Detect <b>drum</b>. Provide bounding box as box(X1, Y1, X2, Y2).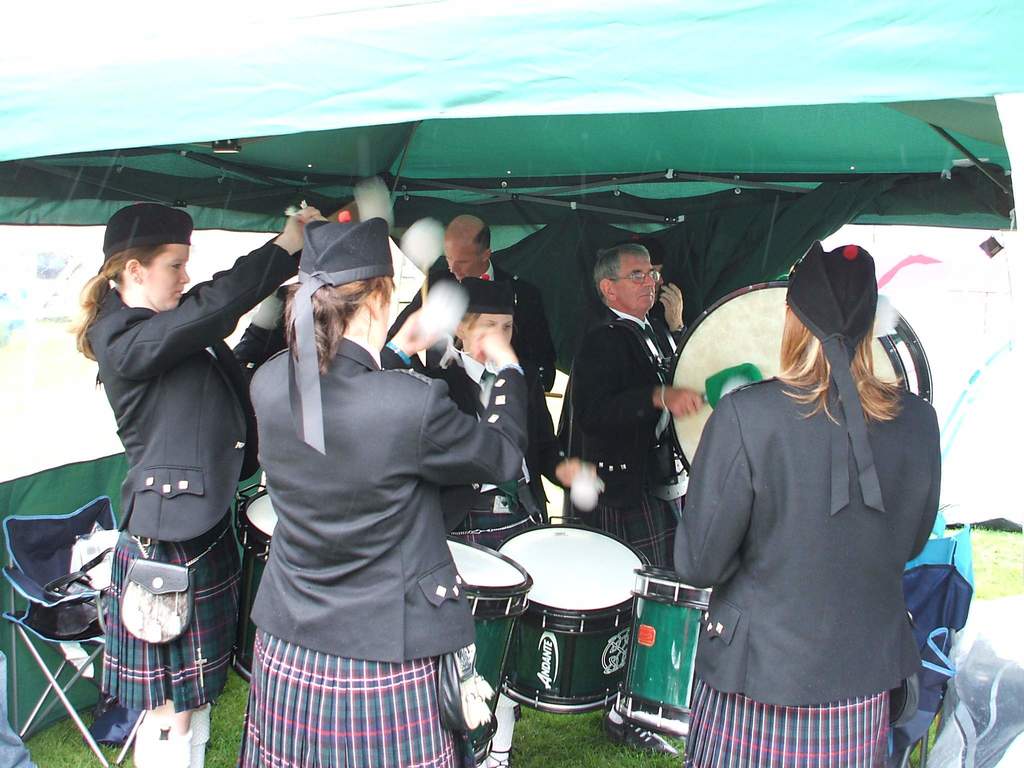
box(419, 520, 531, 749).
